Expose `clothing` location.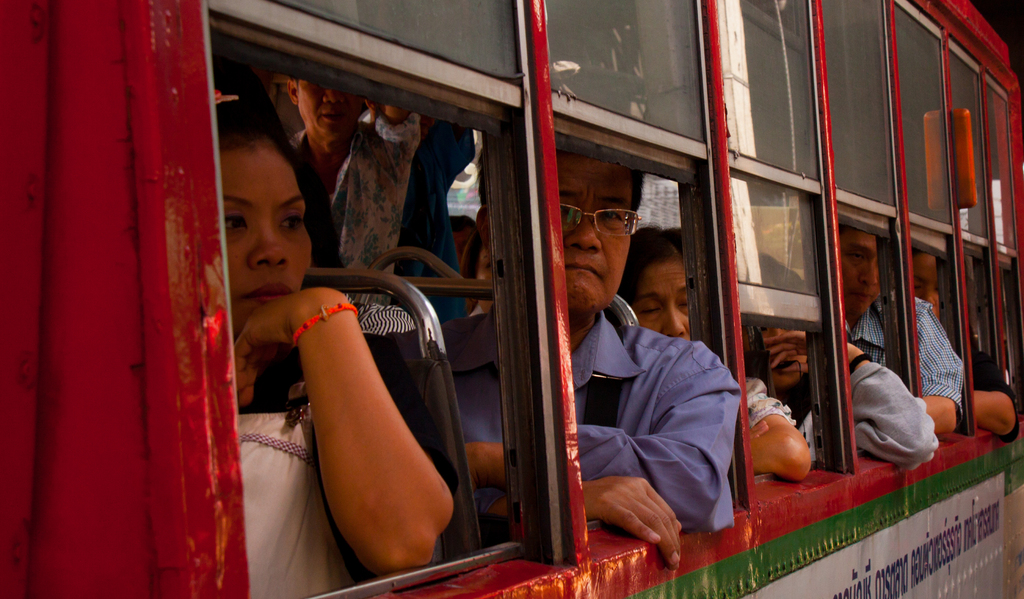
Exposed at region(963, 336, 1021, 444).
